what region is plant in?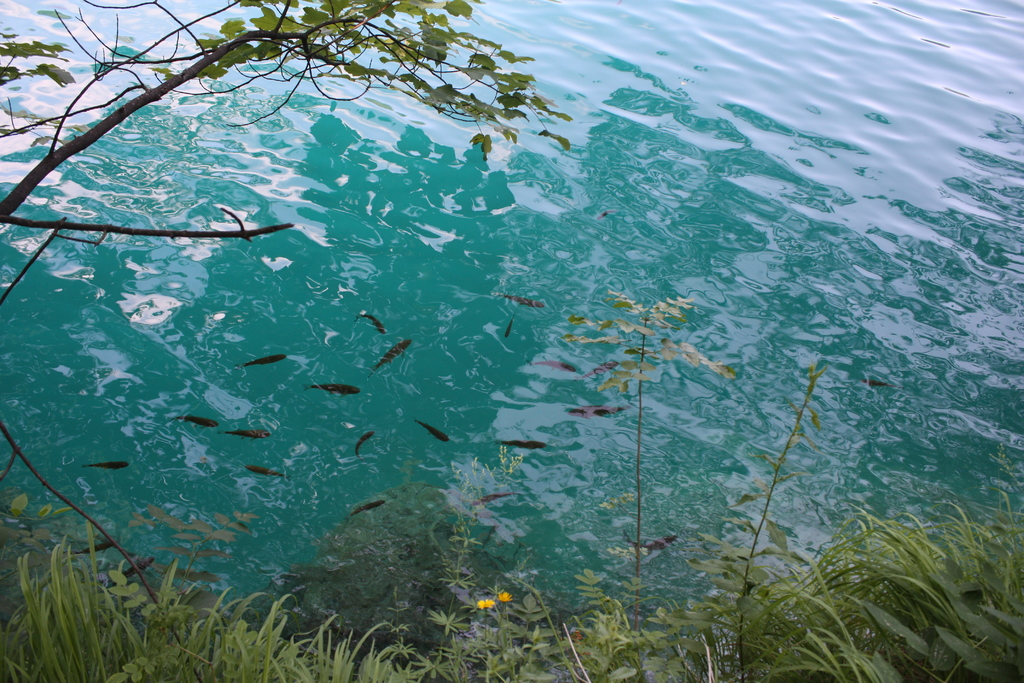
<bbox>925, 498, 1022, 682</bbox>.
